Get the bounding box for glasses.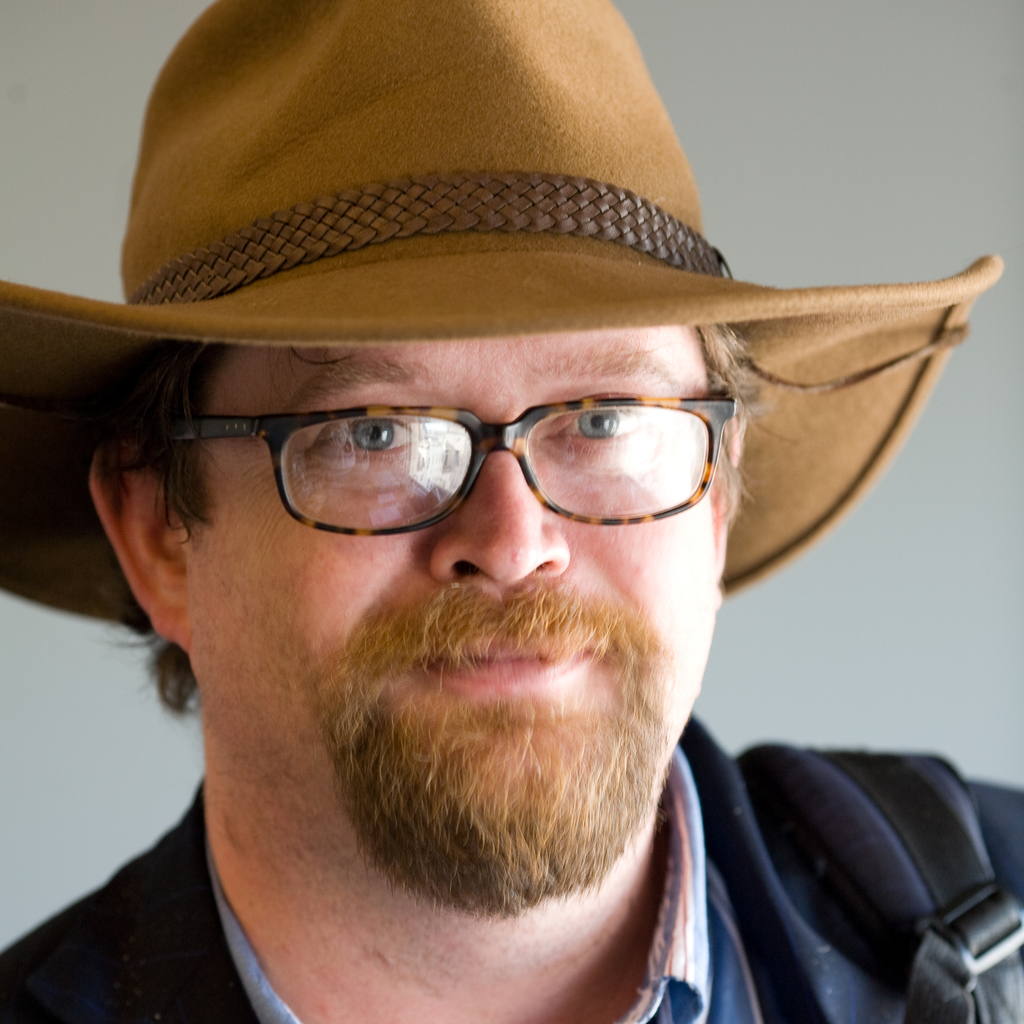
[168, 383, 703, 542].
